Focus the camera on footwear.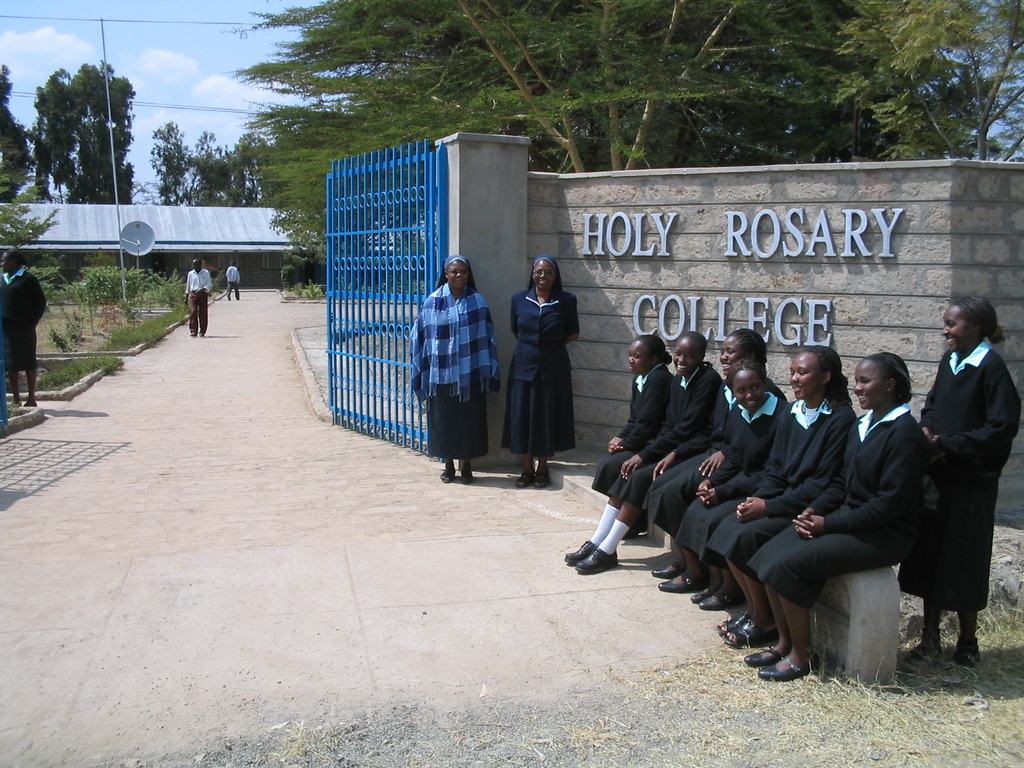
Focus region: select_region(573, 547, 622, 573).
